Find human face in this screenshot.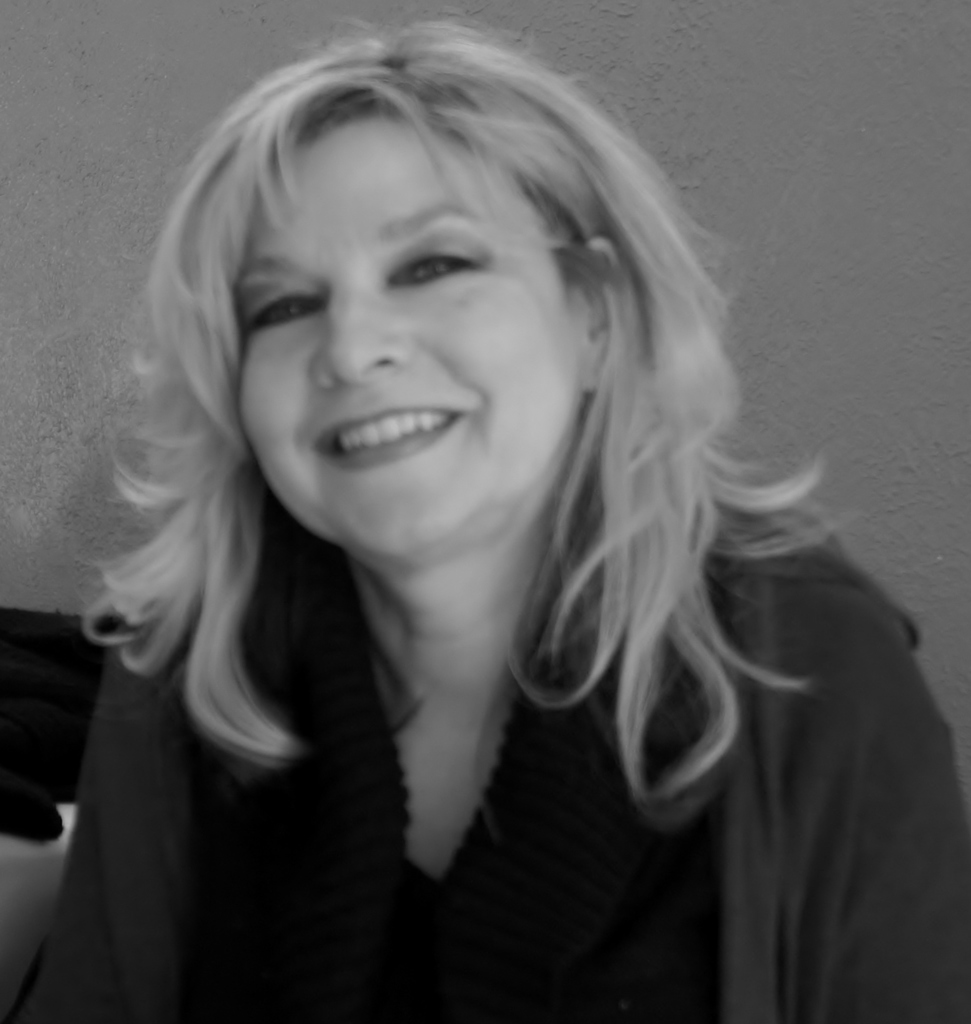
The bounding box for human face is bbox=(234, 113, 570, 552).
